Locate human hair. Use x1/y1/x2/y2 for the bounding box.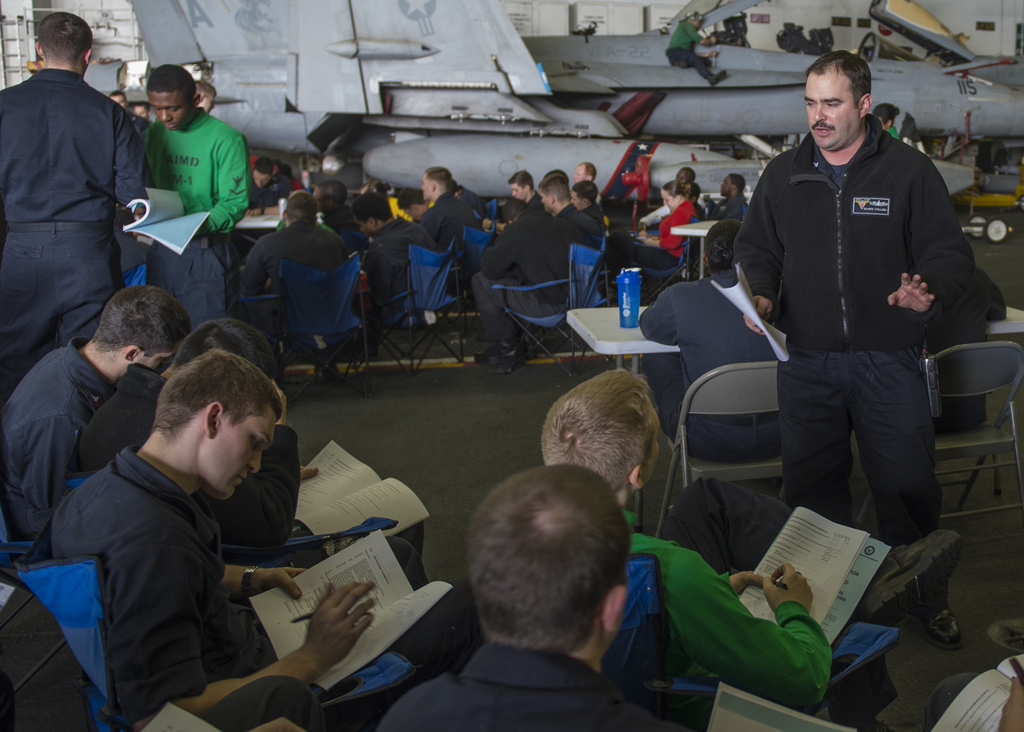
168/316/280/378.
